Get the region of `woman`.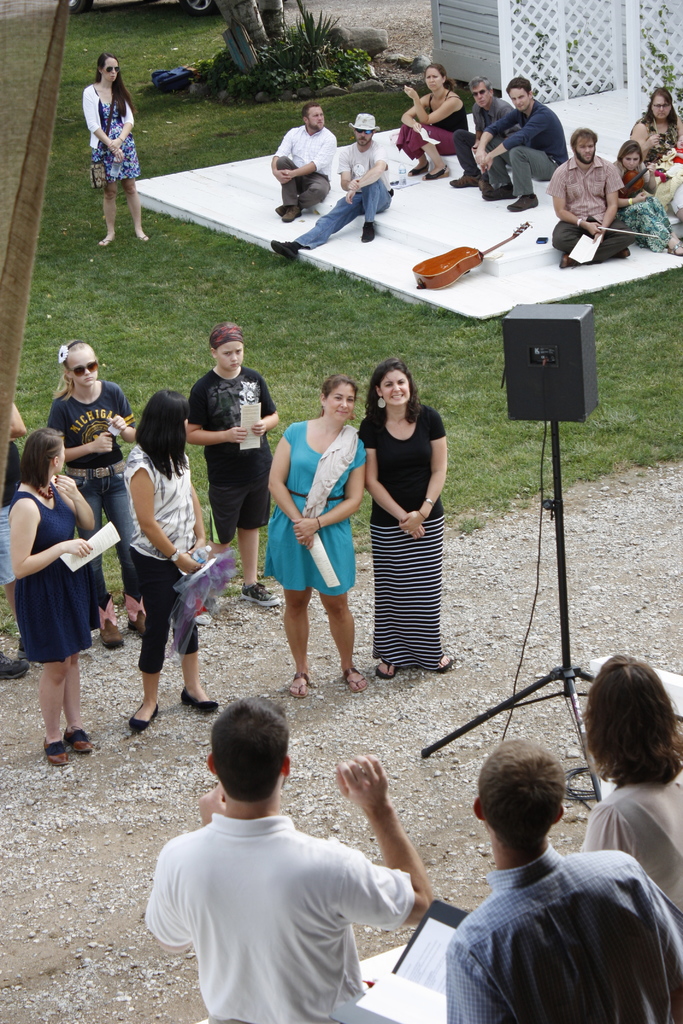
locate(79, 54, 151, 248).
